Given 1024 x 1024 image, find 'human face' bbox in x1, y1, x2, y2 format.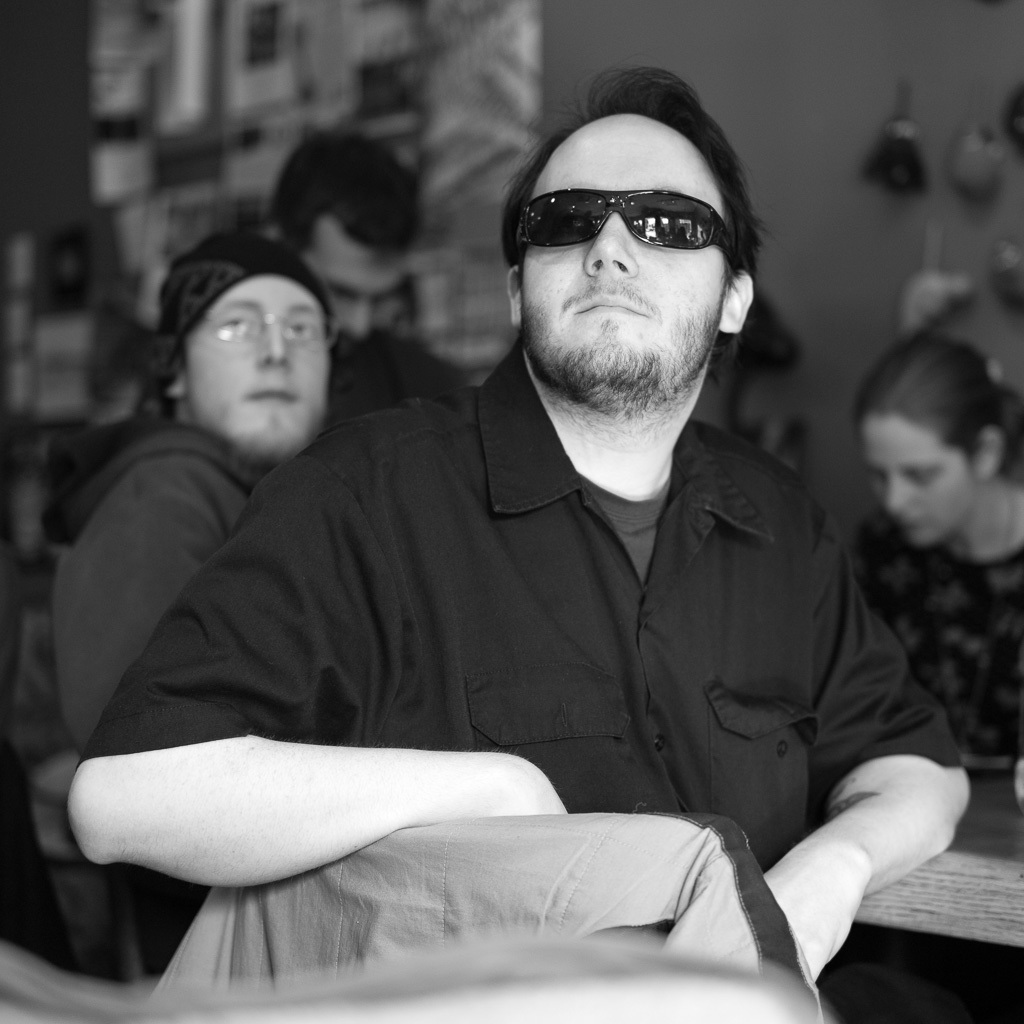
516, 115, 725, 407.
